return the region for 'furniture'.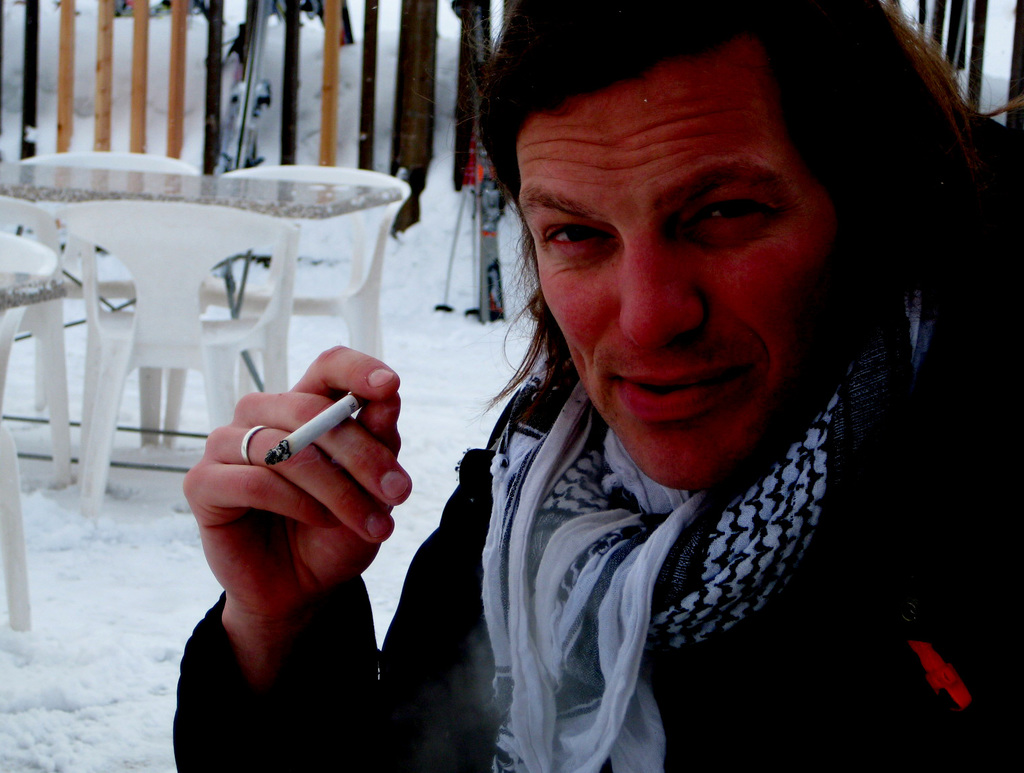
bbox=[0, 421, 32, 633].
